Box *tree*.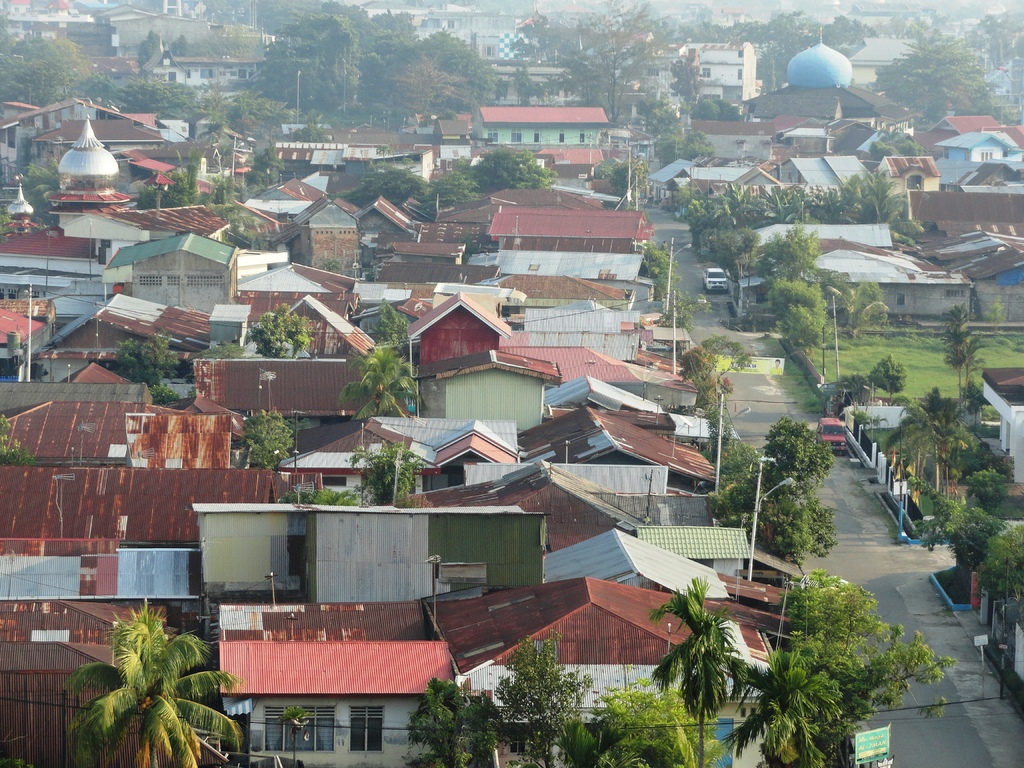
select_region(822, 275, 895, 333).
